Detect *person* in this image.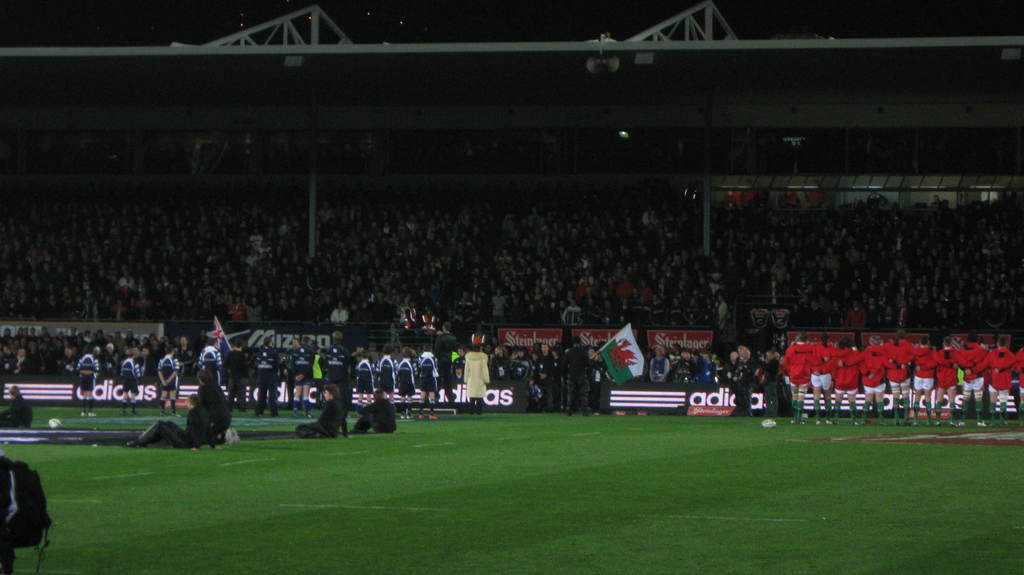
Detection: Rect(455, 332, 499, 414).
